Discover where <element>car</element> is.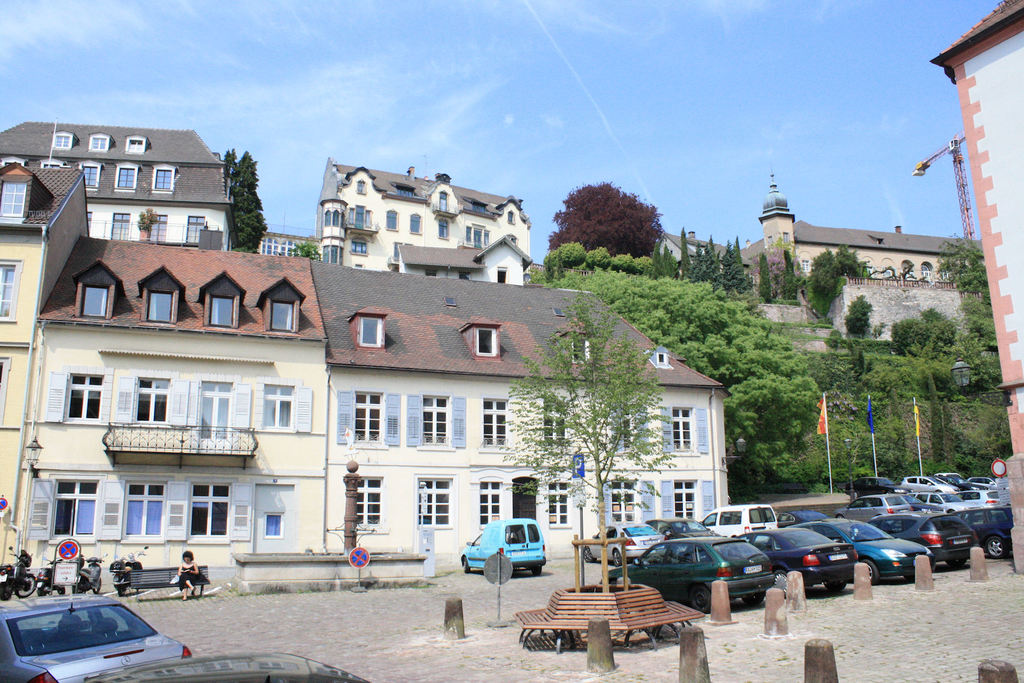
Discovered at {"left": 902, "top": 477, "right": 956, "bottom": 497}.
